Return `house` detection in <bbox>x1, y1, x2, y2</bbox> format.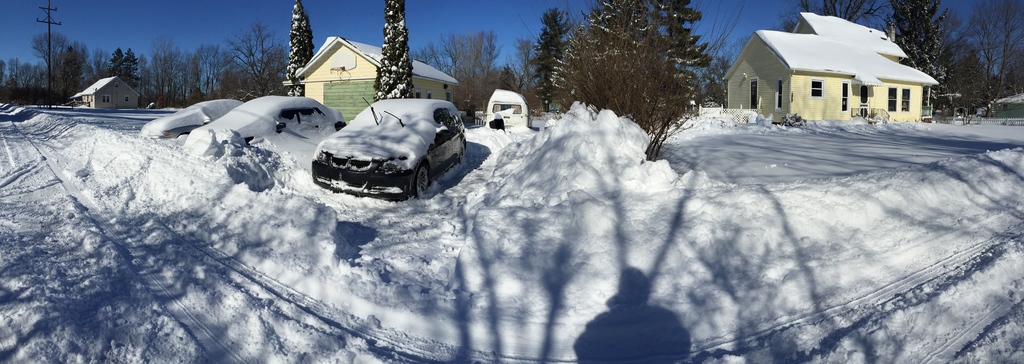
<bbox>716, 11, 941, 132</bbox>.
